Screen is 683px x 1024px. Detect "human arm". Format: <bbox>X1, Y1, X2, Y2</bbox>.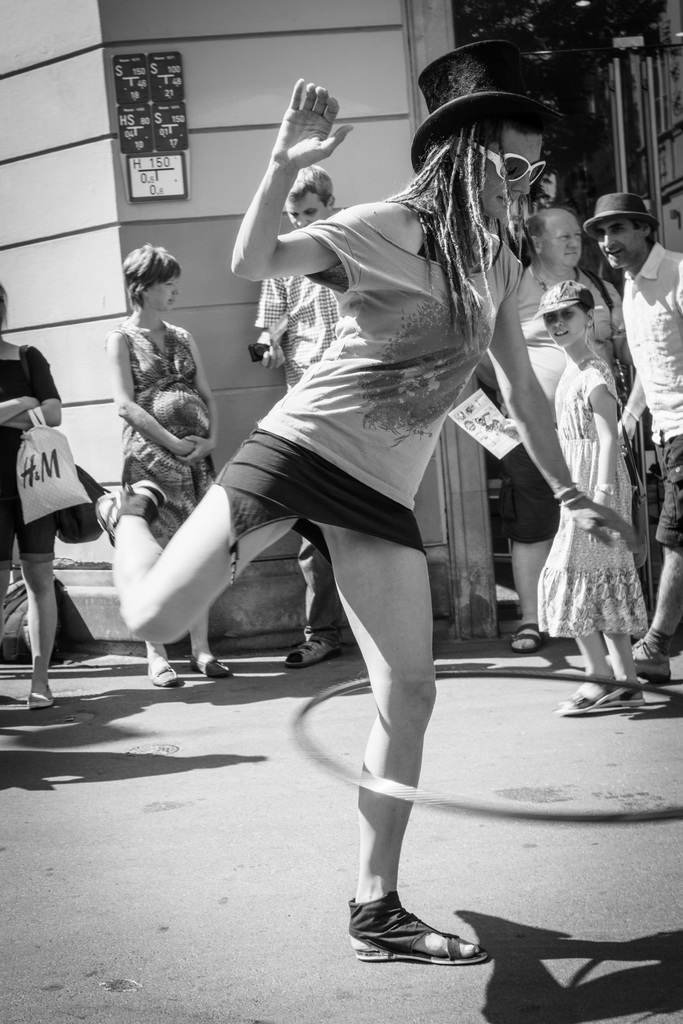
<bbox>14, 344, 70, 435</bbox>.
